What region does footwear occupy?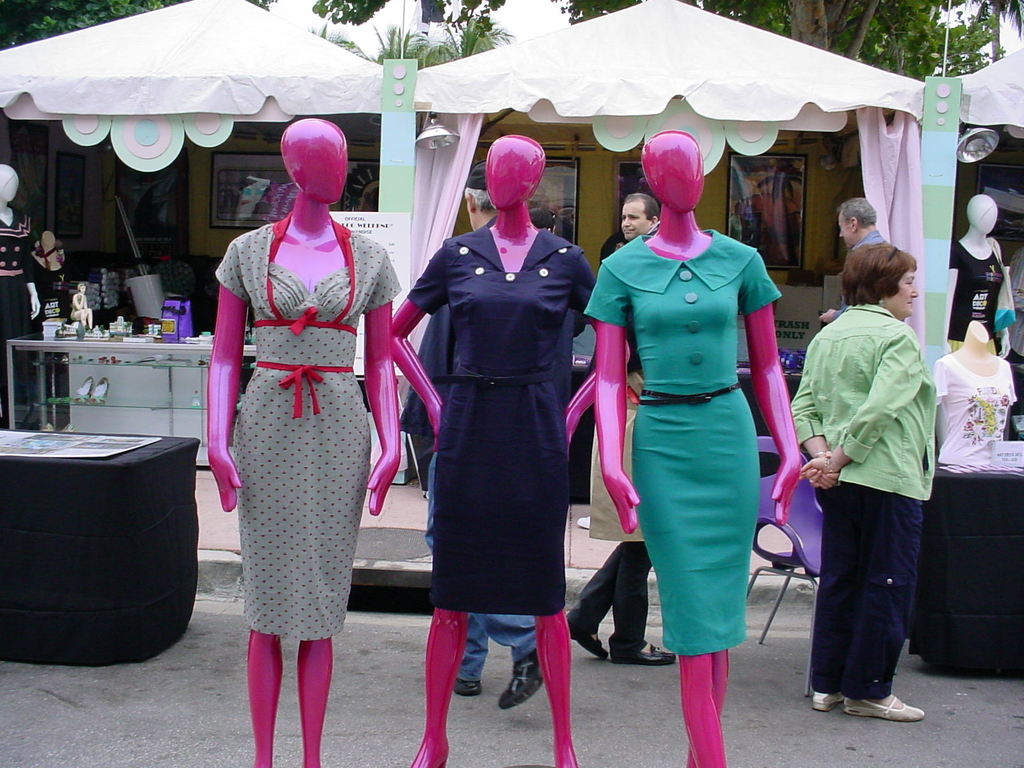
(564,617,611,659).
